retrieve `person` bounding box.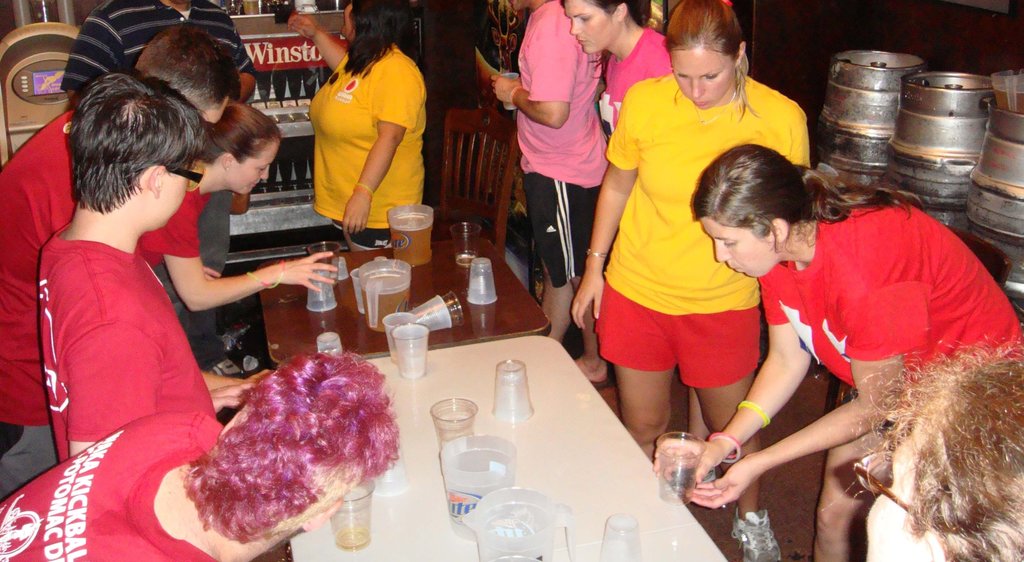
Bounding box: (x1=198, y1=101, x2=280, y2=189).
